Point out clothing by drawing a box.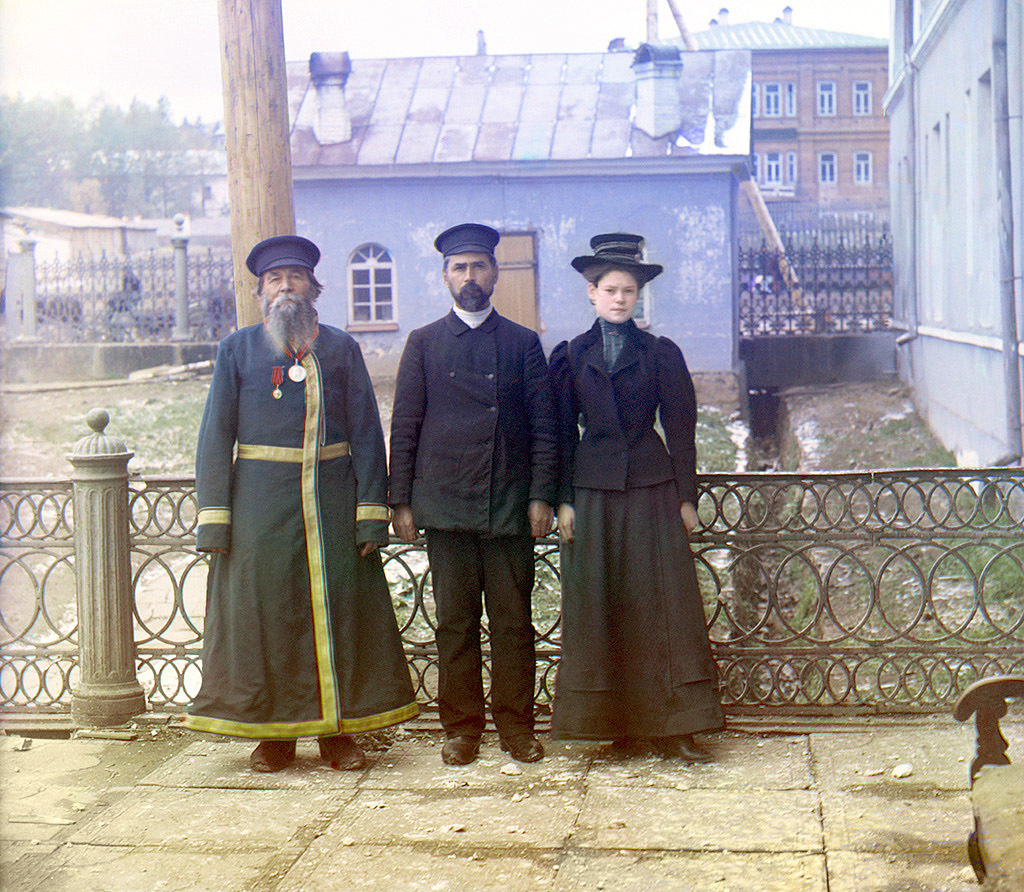
[left=546, top=323, right=729, bottom=742].
